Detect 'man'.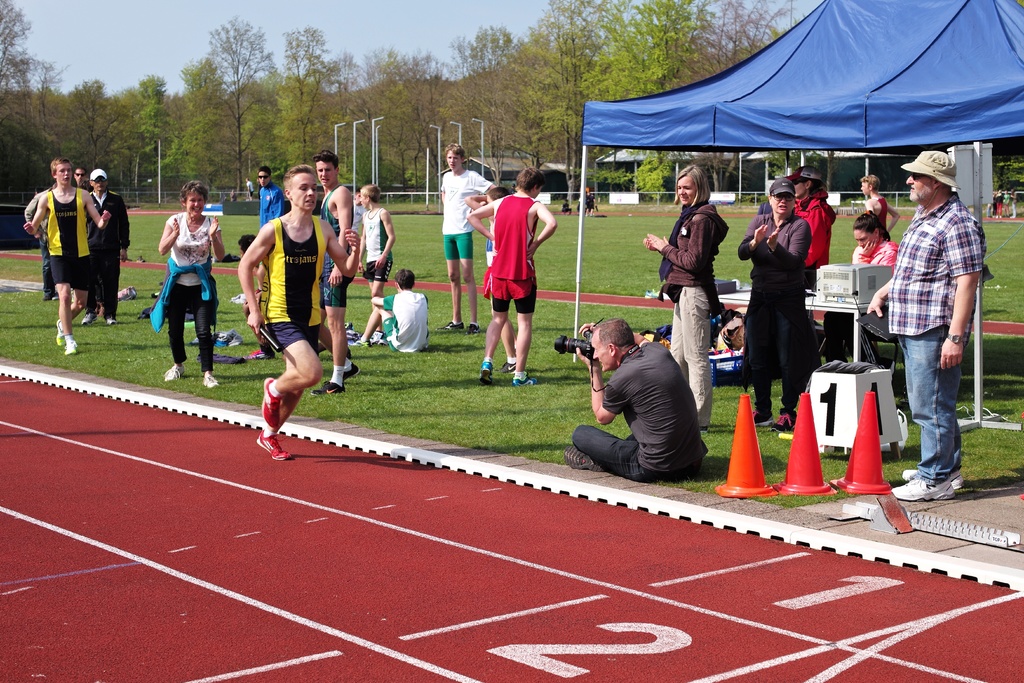
Detected at bbox=(315, 152, 355, 393).
